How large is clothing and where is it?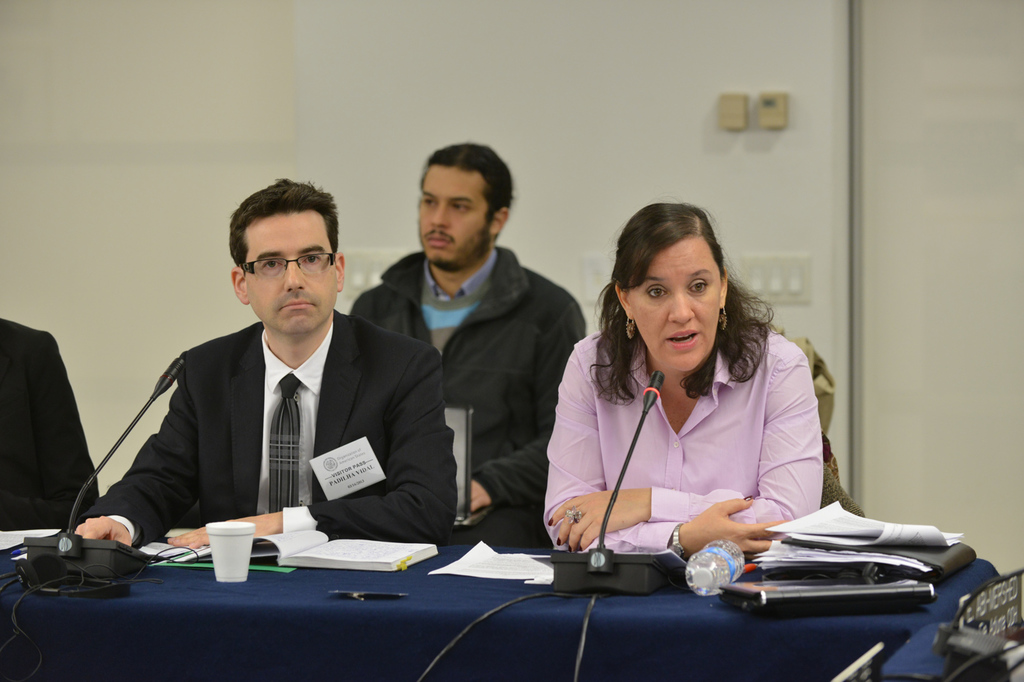
Bounding box: (left=76, top=318, right=464, bottom=542).
